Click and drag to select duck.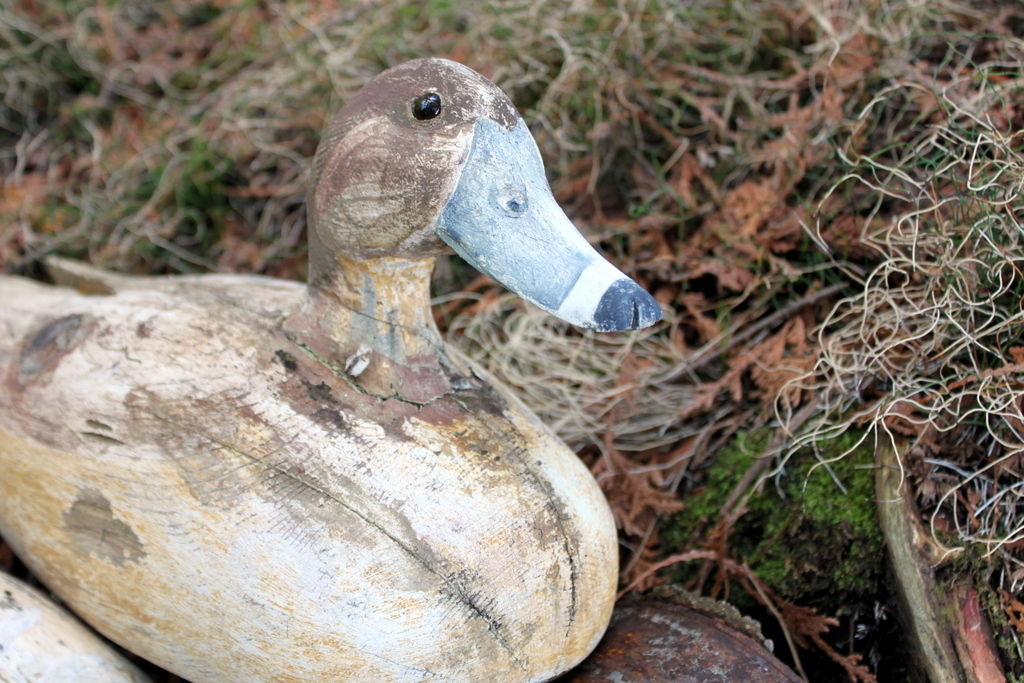
Selection: (x1=54, y1=30, x2=702, y2=622).
